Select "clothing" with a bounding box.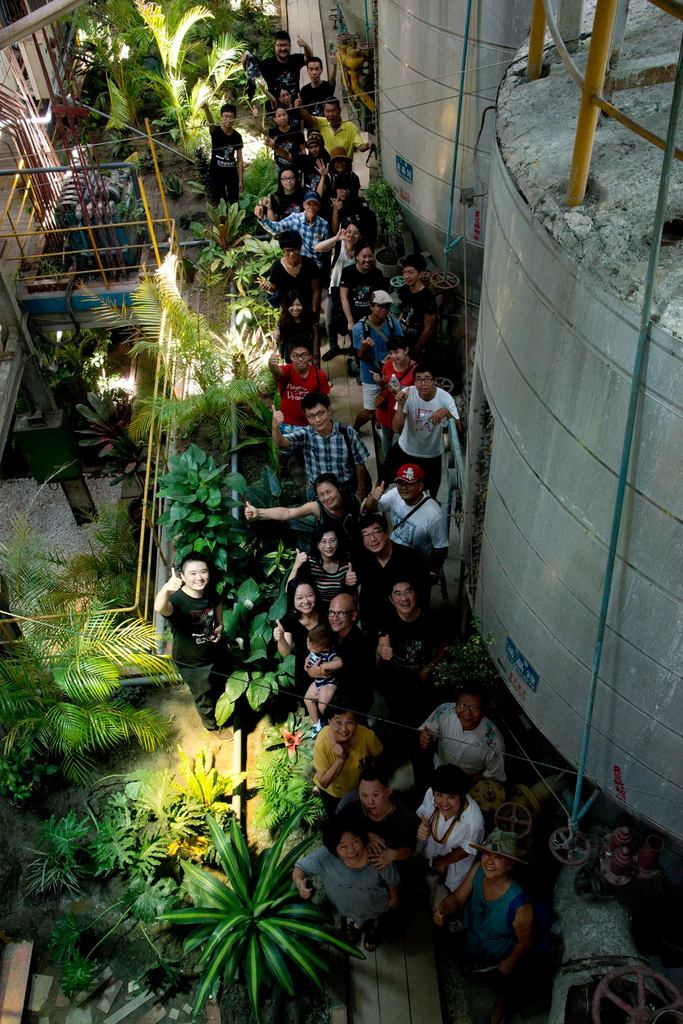
l=324, t=168, r=360, b=198.
